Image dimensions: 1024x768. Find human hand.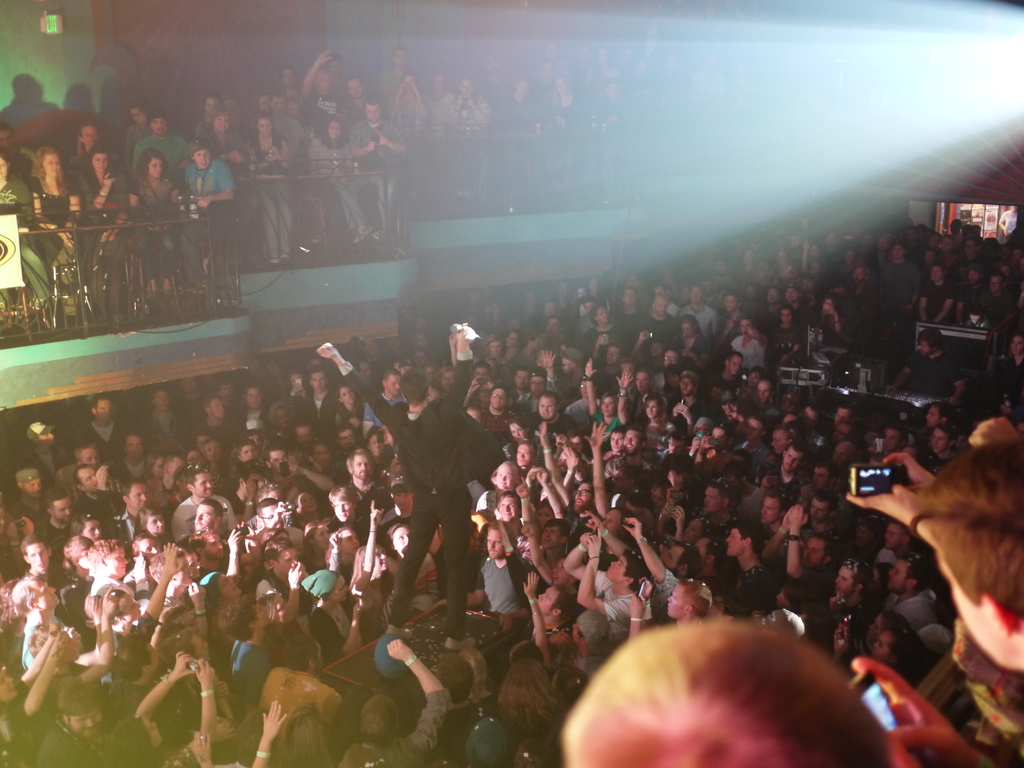
rect(519, 570, 541, 600).
